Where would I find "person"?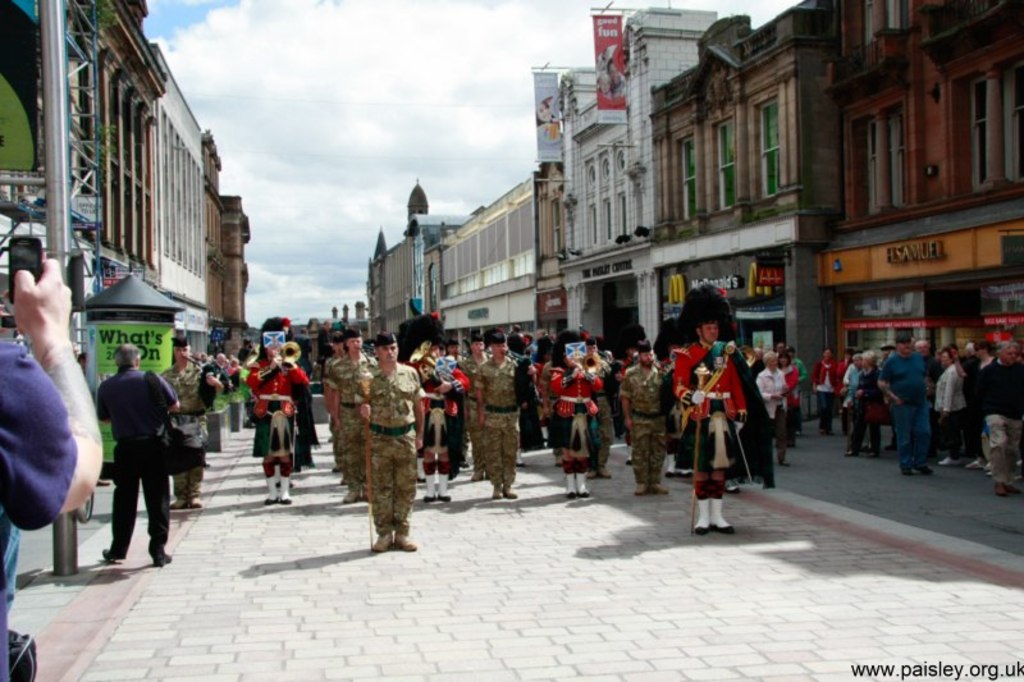
At region(672, 283, 745, 534).
